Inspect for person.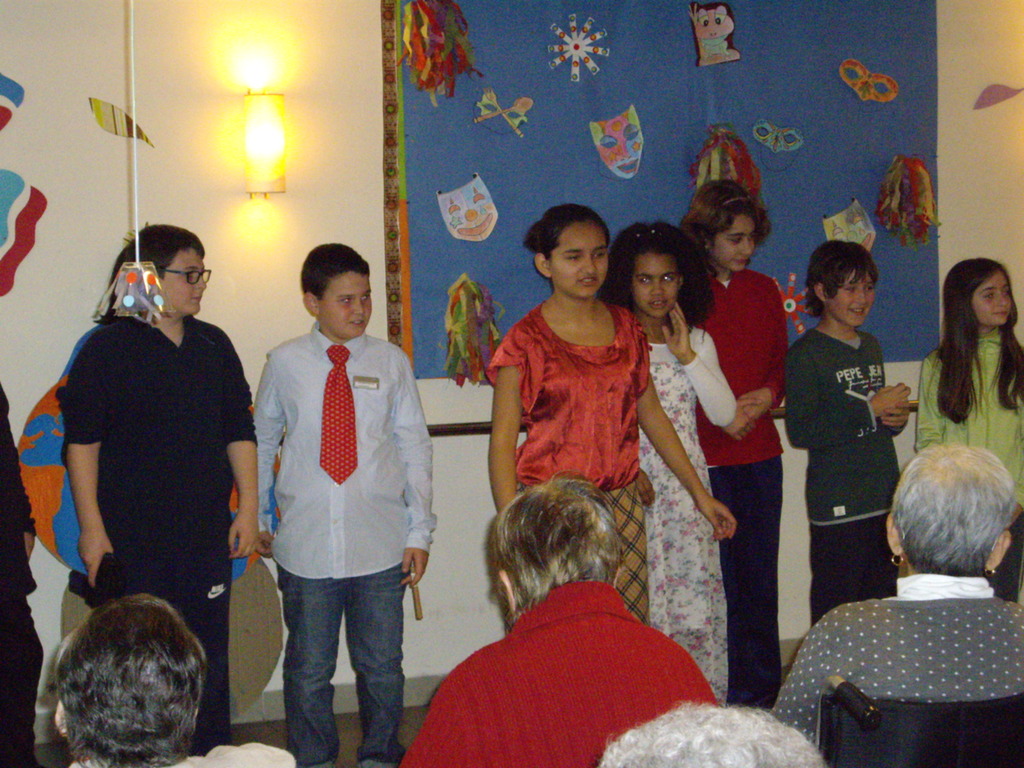
Inspection: rect(791, 238, 918, 646).
